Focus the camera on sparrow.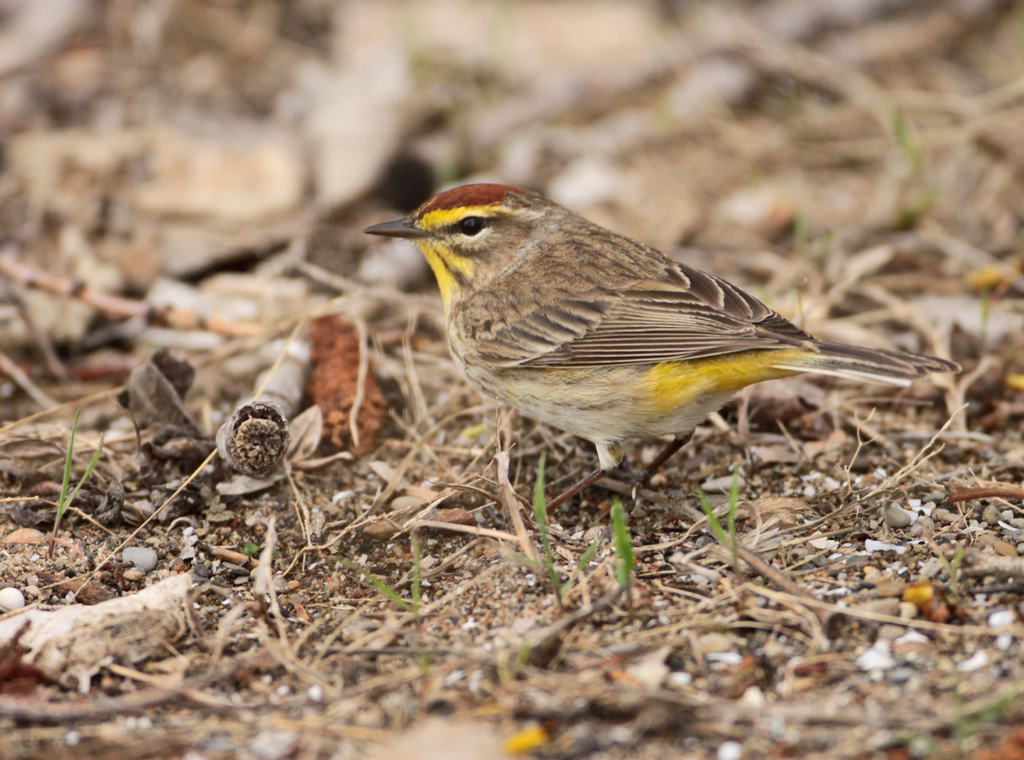
Focus region: x1=360 y1=178 x2=963 y2=517.
